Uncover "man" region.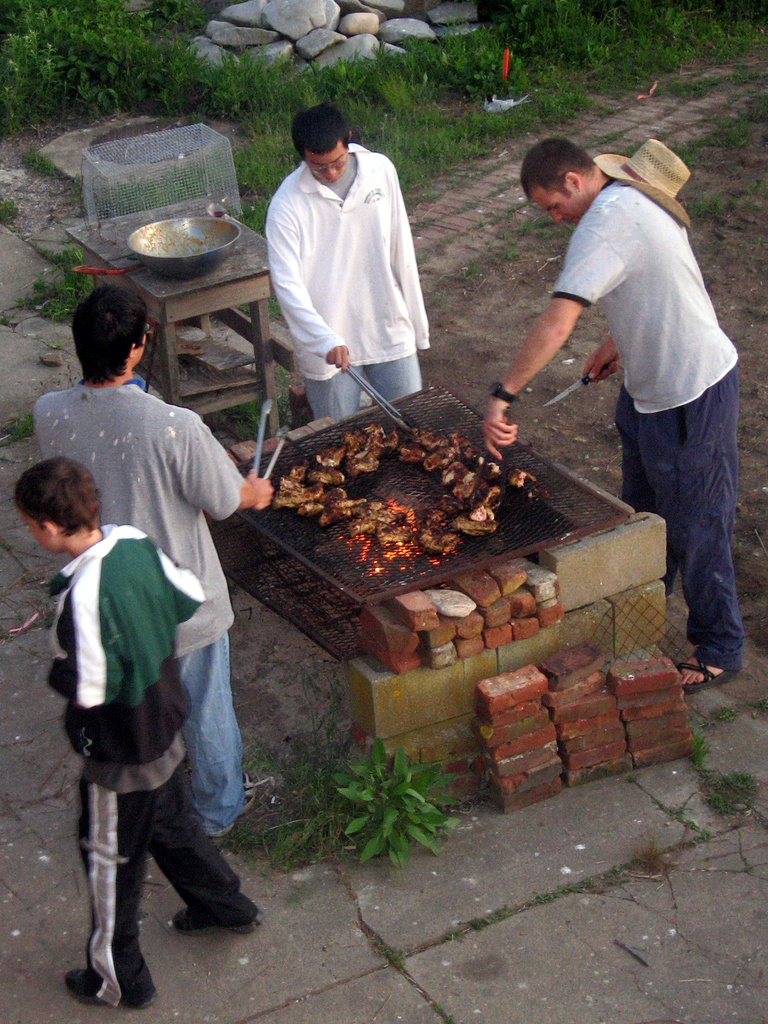
Uncovered: locate(28, 280, 280, 842).
